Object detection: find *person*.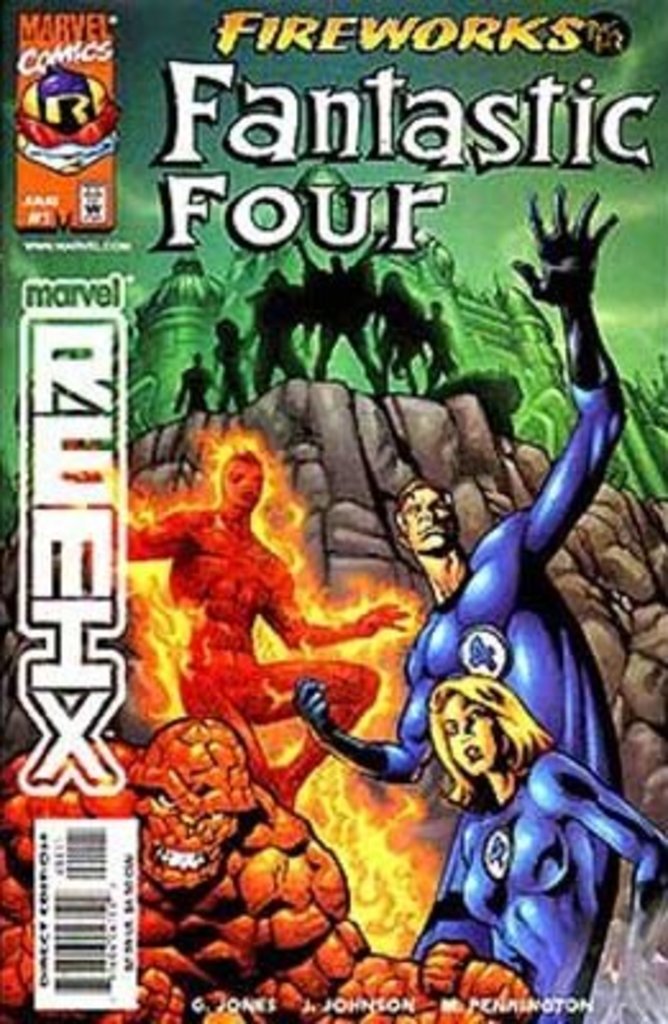
left=404, top=678, right=665, bottom=1021.
